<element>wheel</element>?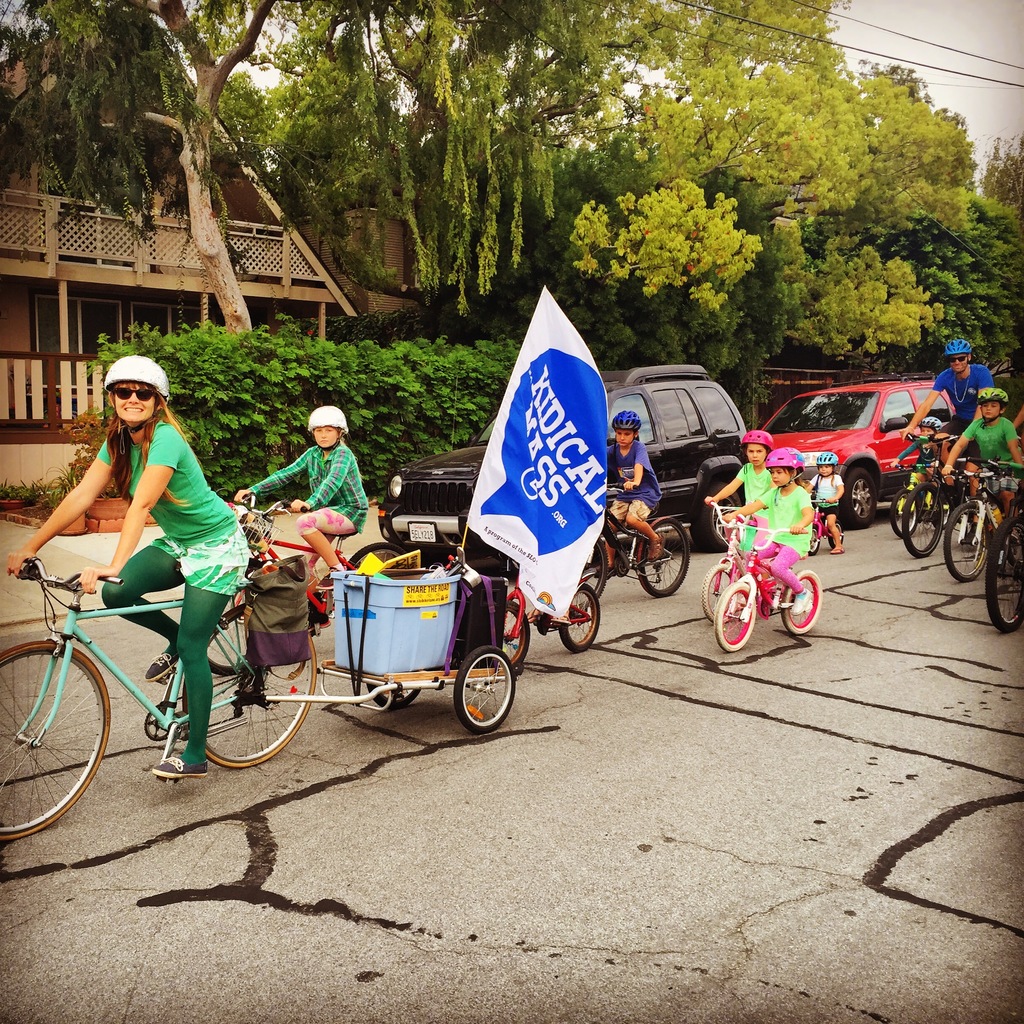
{"left": 364, "top": 682, "right": 420, "bottom": 708}
